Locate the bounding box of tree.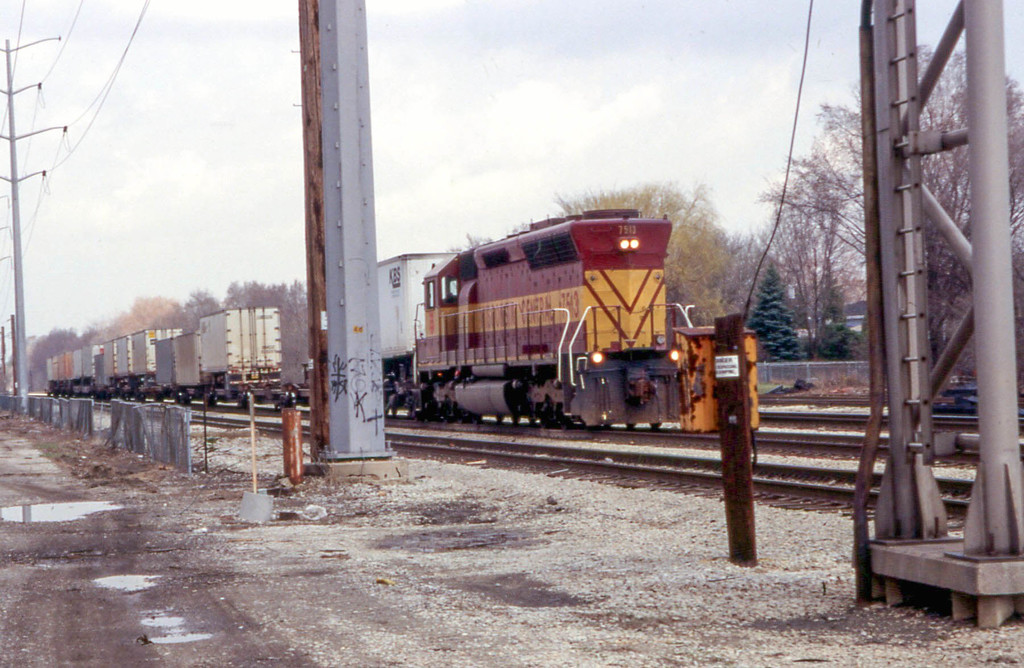
Bounding box: x1=440 y1=229 x2=505 y2=255.
